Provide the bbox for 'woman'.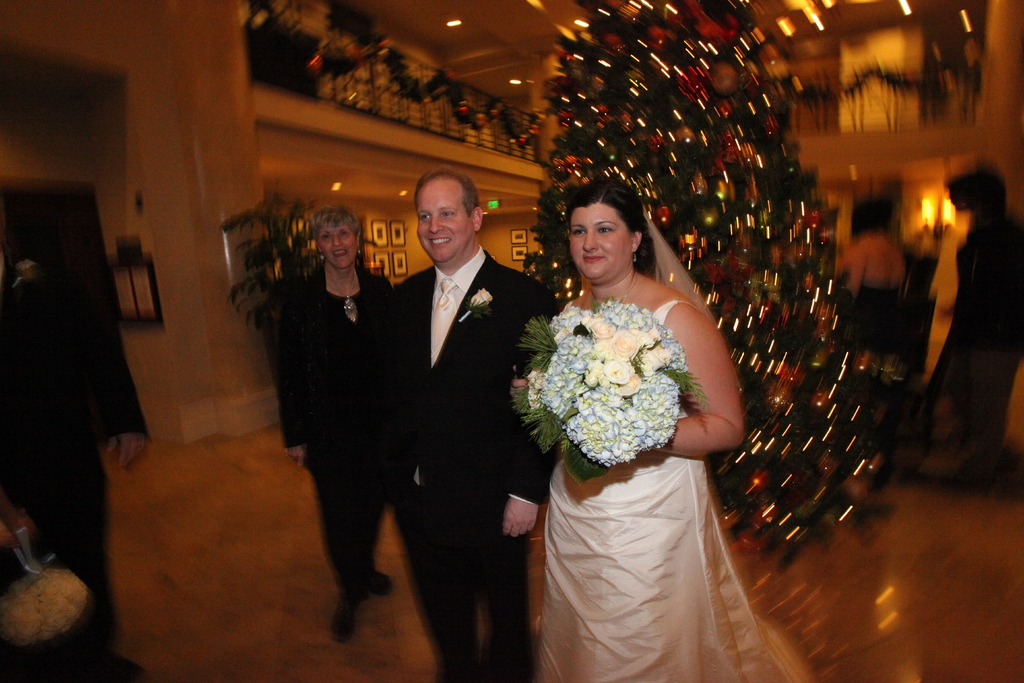
l=274, t=198, r=404, b=642.
